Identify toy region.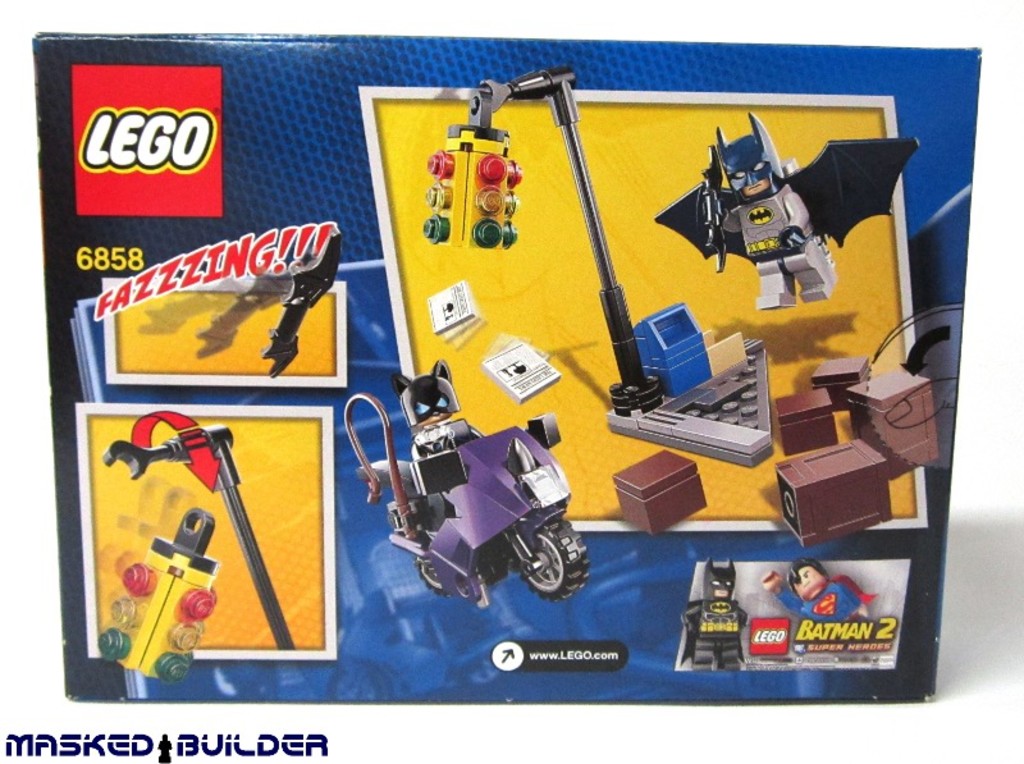
Region: detection(758, 380, 845, 457).
